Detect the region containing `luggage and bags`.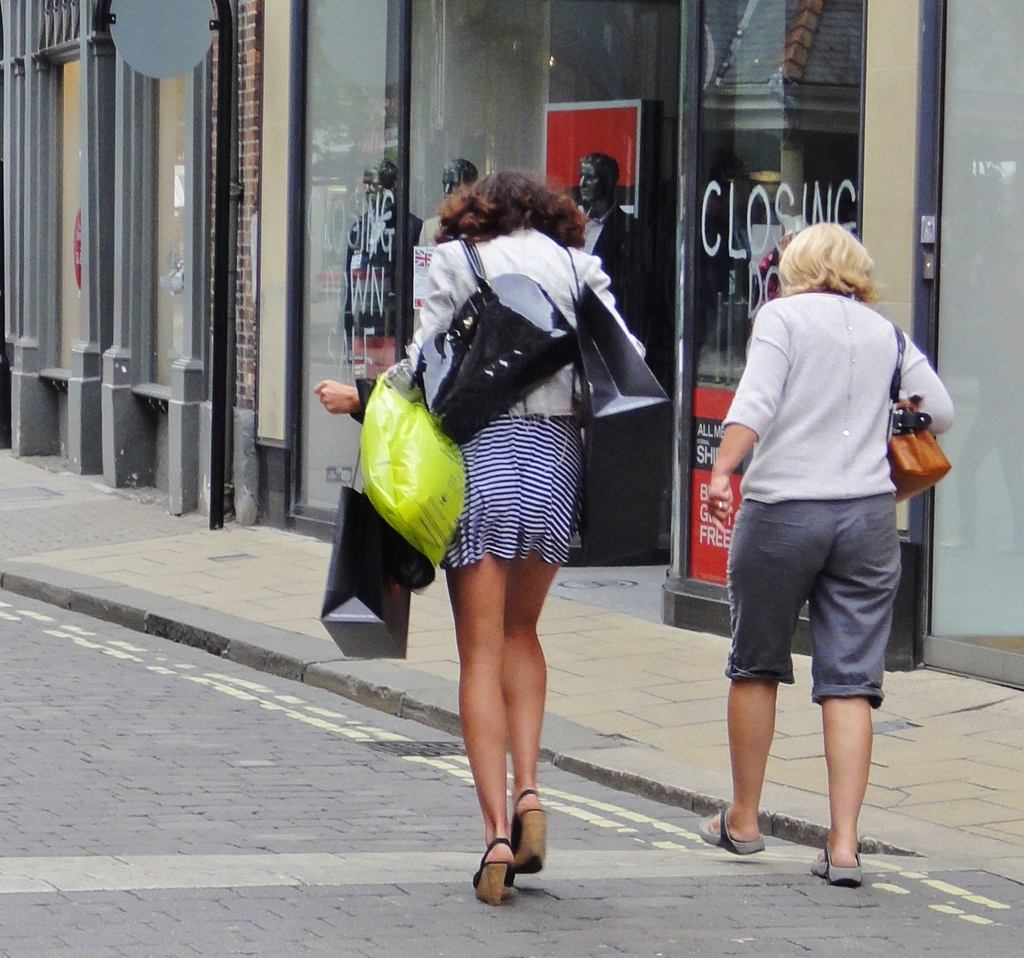
<bbox>893, 325, 945, 505</bbox>.
